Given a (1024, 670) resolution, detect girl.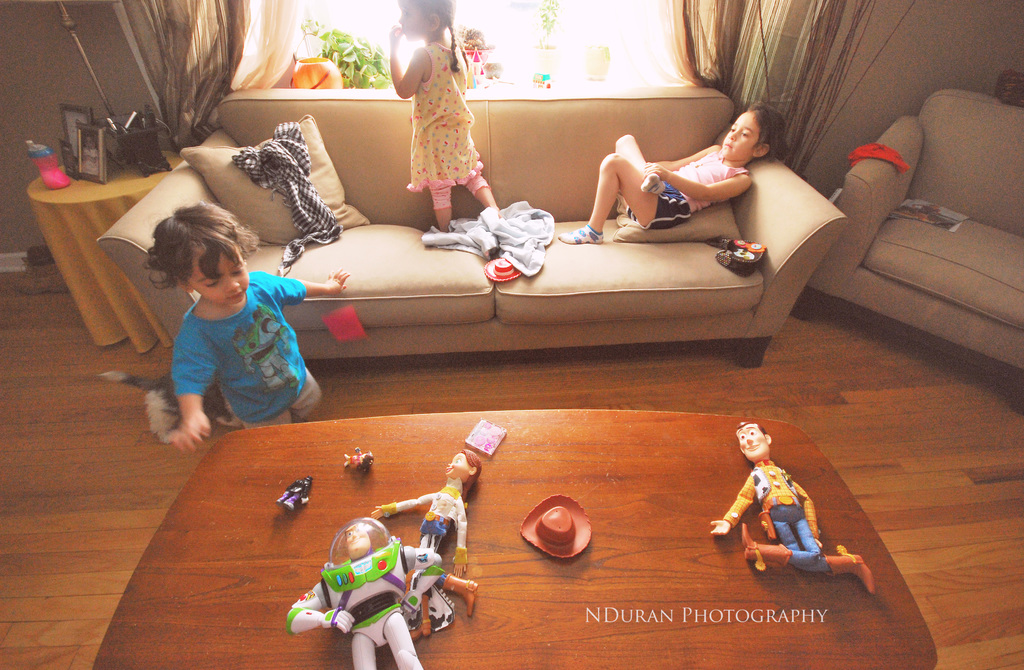
388:0:505:222.
